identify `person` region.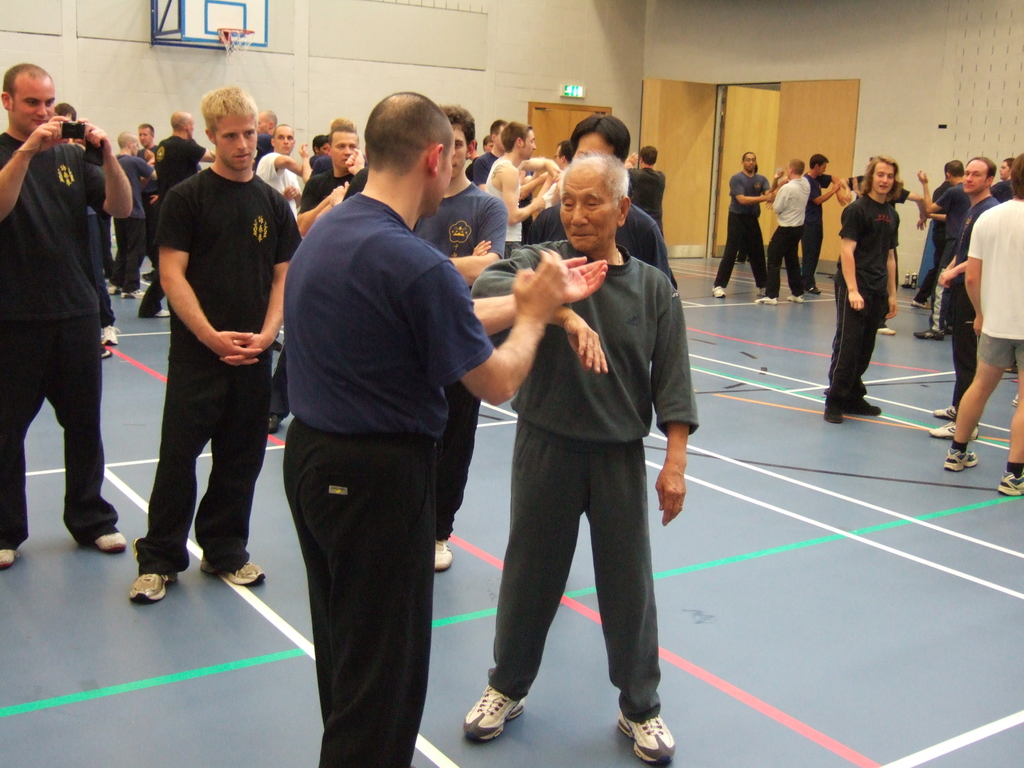
Region: 513,113,676,302.
